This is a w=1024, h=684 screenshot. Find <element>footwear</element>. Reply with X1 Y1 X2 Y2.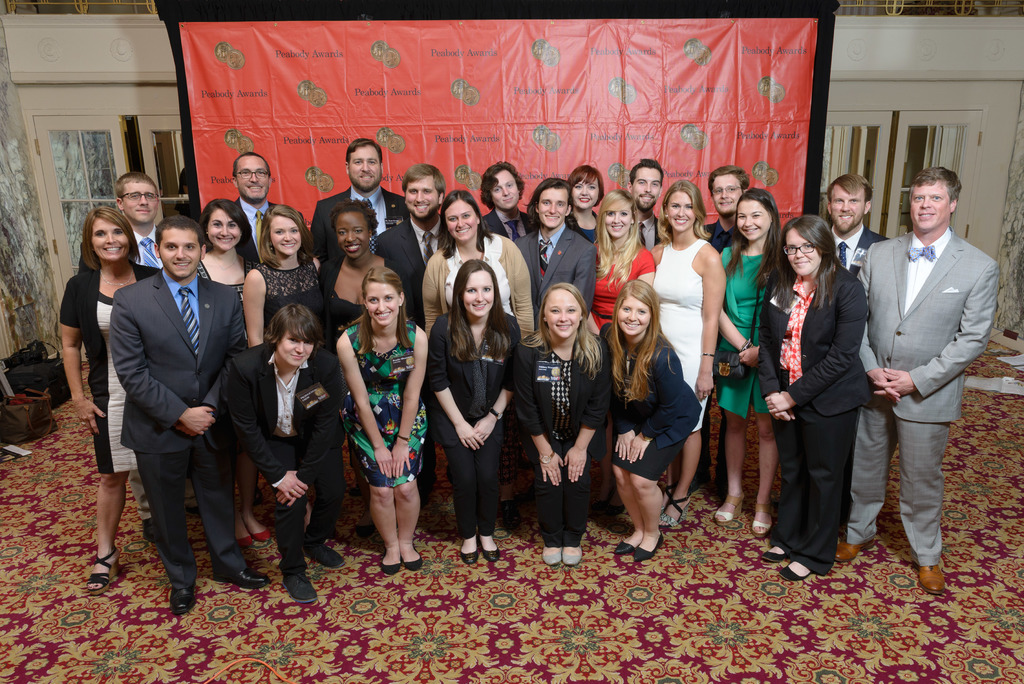
403 546 424 573.
